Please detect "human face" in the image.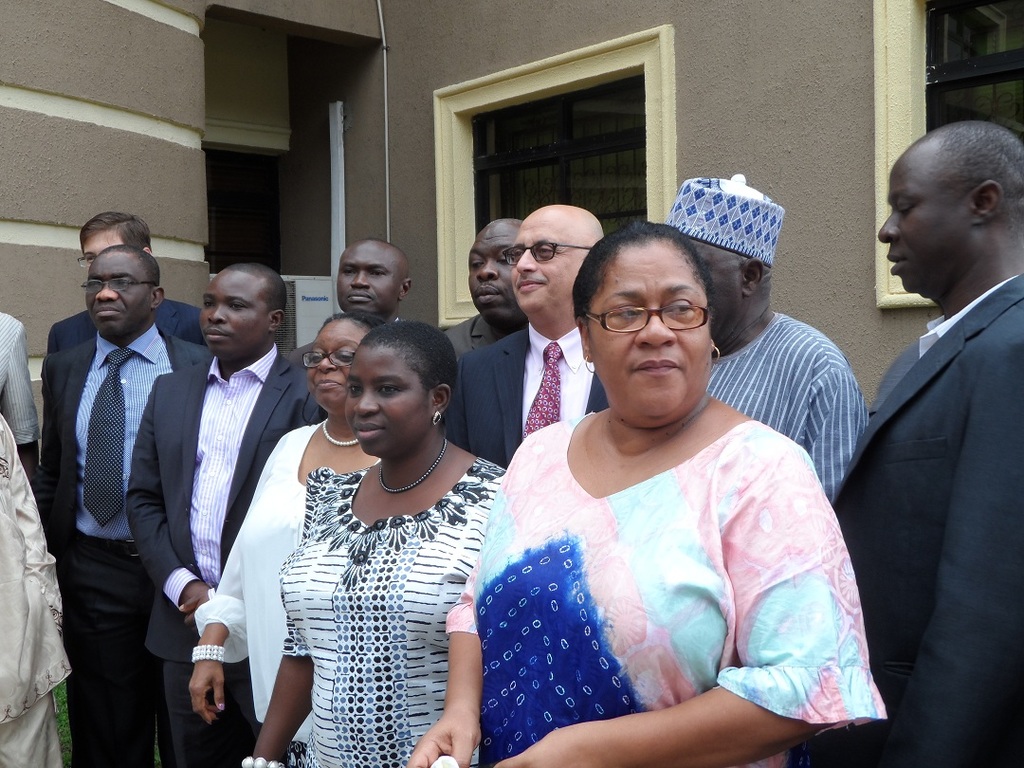
Rect(334, 236, 406, 320).
